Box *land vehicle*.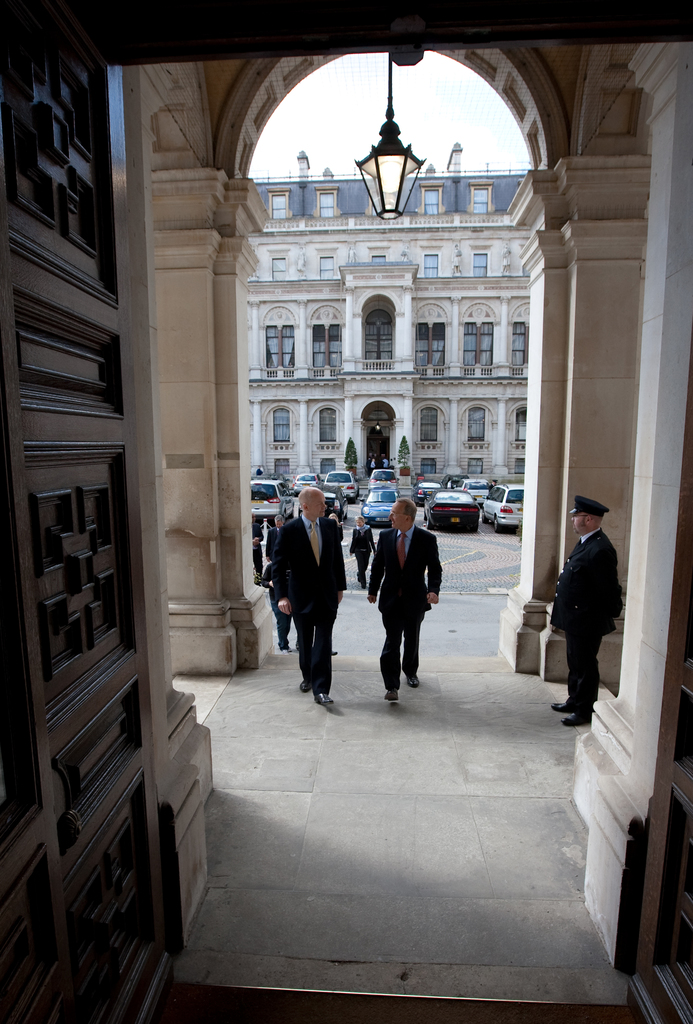
<region>479, 485, 520, 537</region>.
